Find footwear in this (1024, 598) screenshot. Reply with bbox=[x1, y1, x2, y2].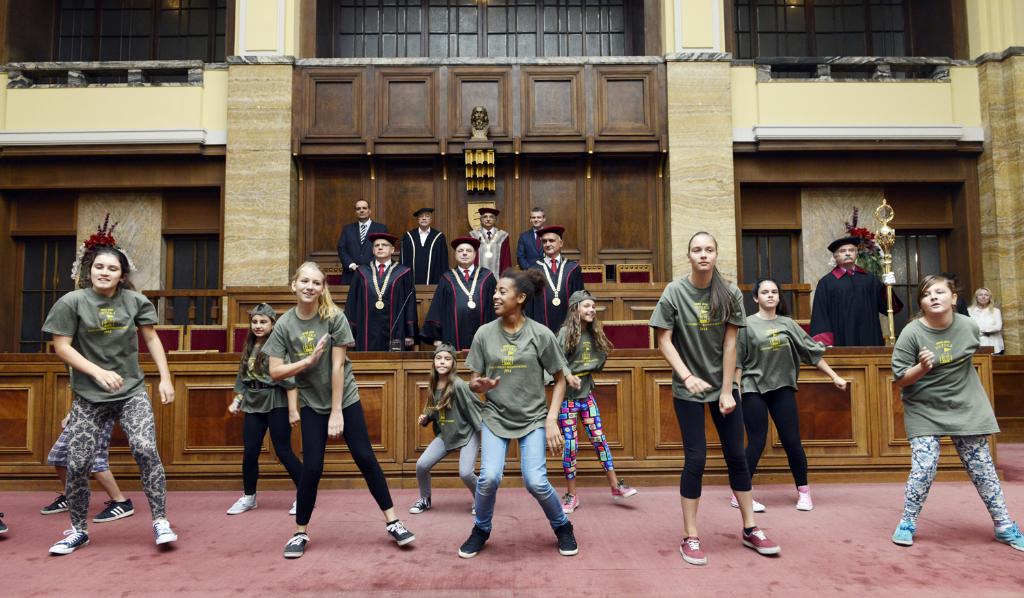
bbox=[51, 527, 90, 556].
